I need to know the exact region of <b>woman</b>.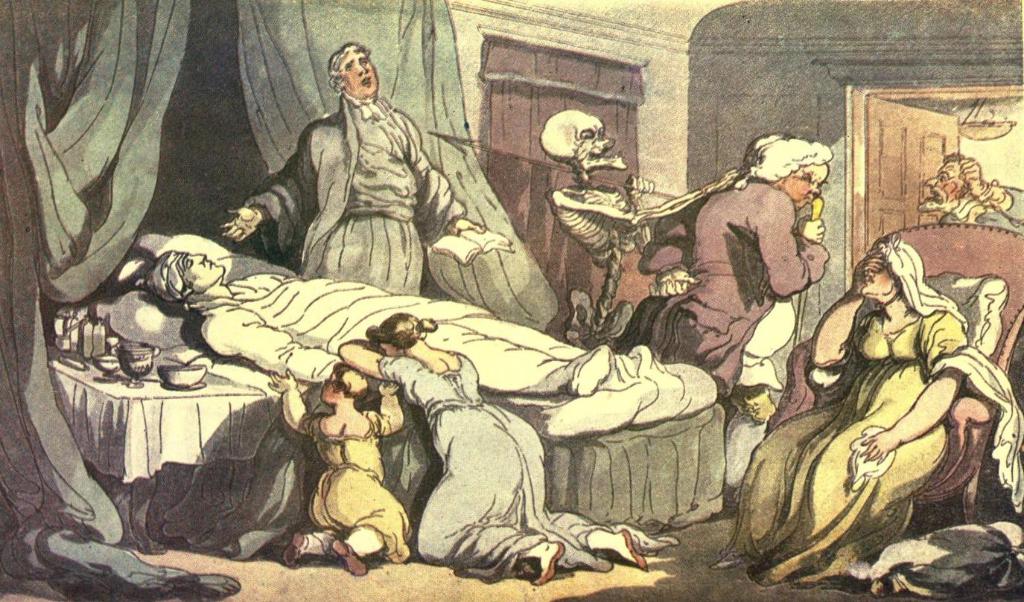
Region: x1=752 y1=194 x2=988 y2=565.
